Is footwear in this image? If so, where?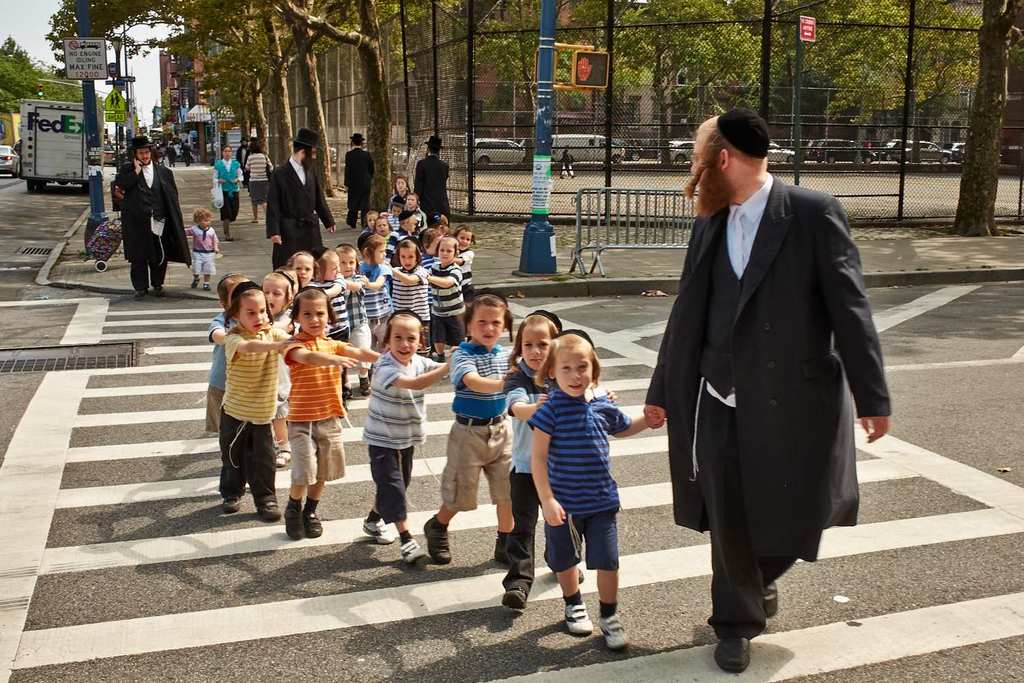
Yes, at (764,581,781,618).
